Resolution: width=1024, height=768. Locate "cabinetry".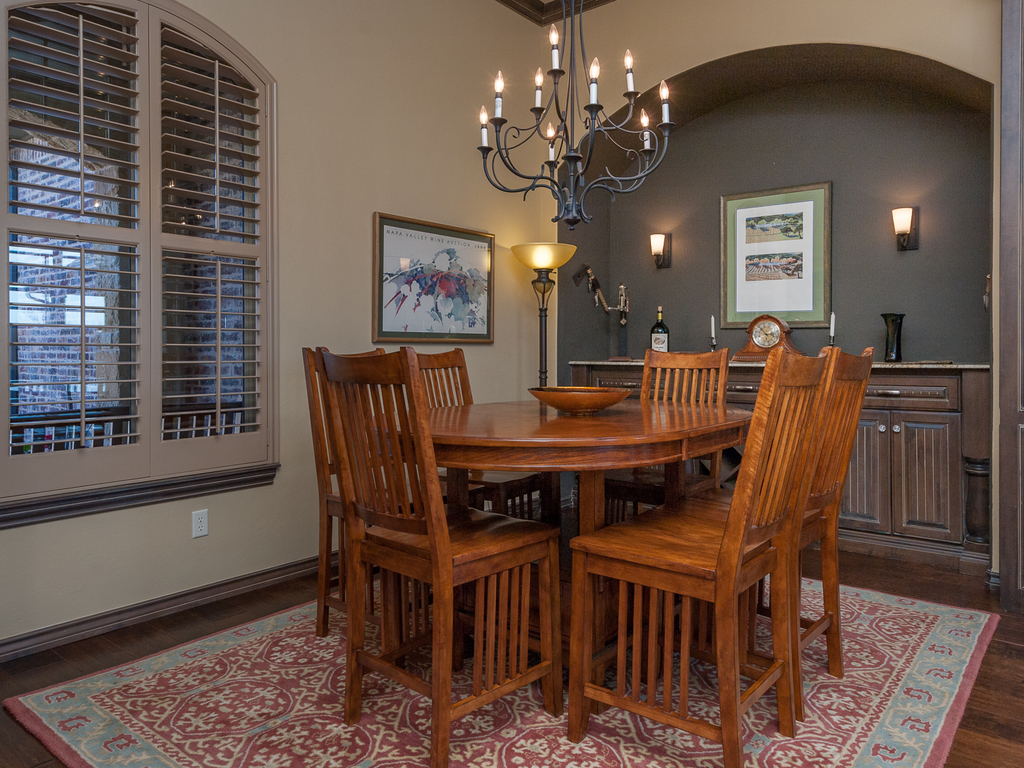
[566, 368, 852, 536].
